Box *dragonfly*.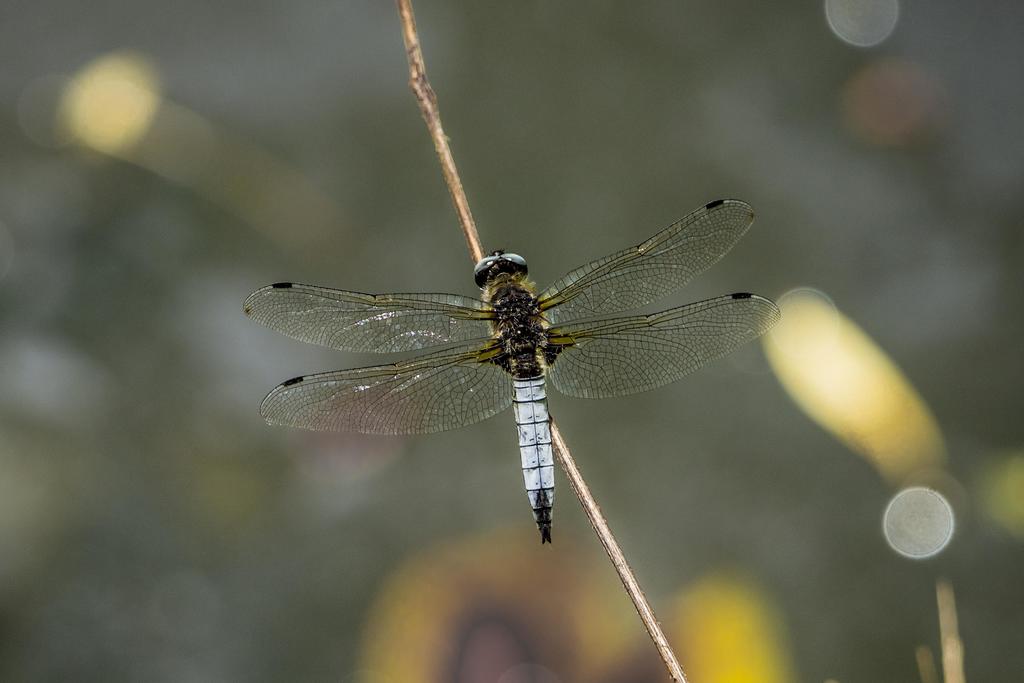
{"x1": 242, "y1": 195, "x2": 788, "y2": 541}.
